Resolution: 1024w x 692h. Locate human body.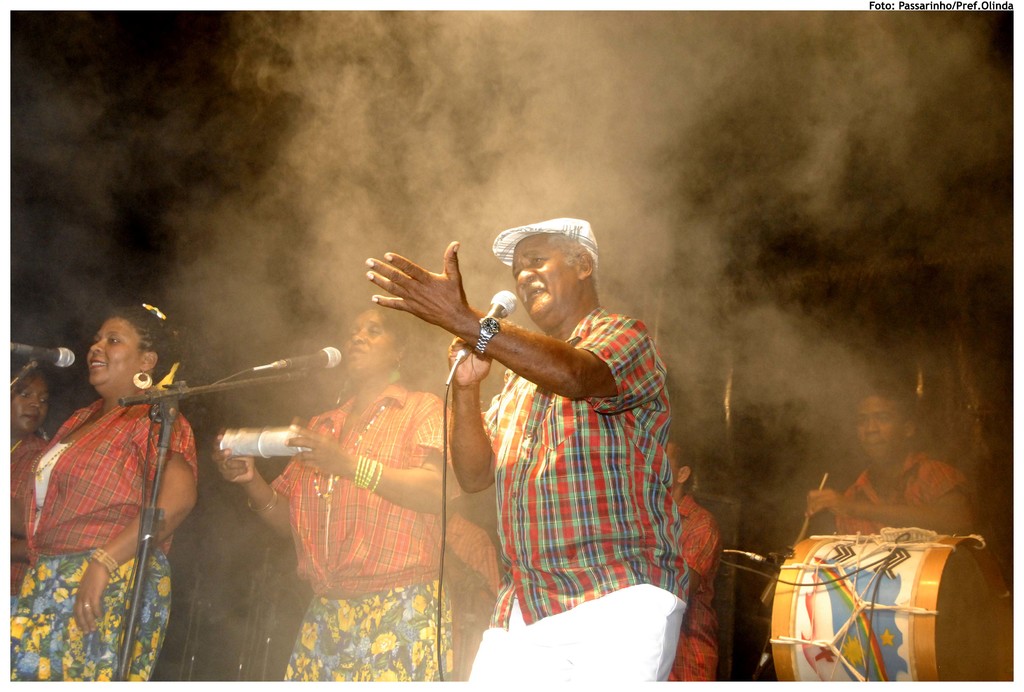
366,221,706,691.
